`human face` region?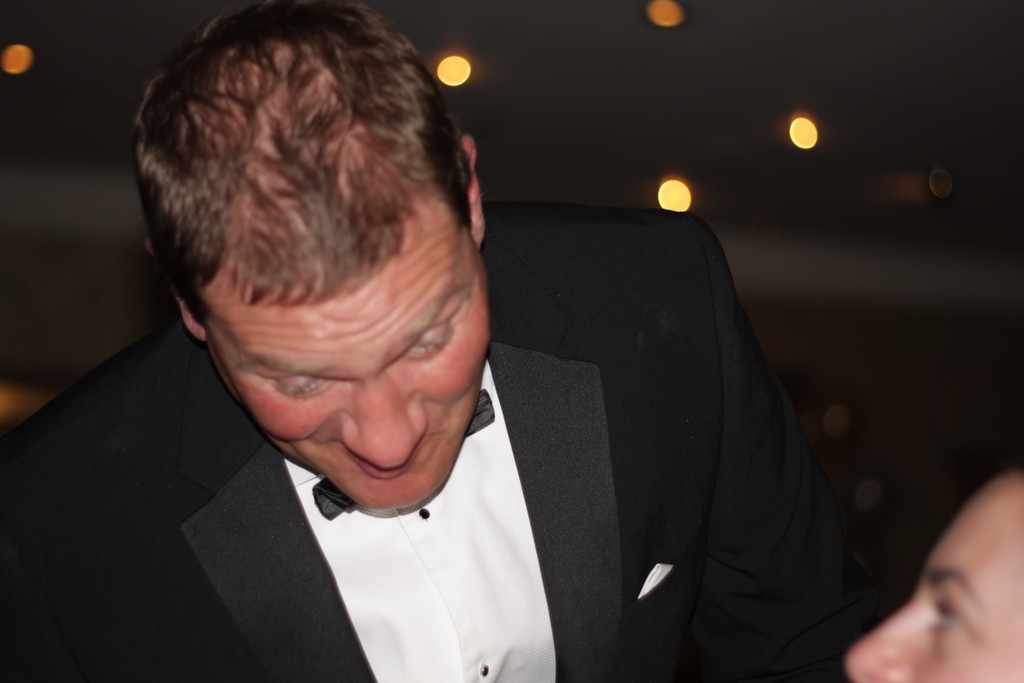
select_region(850, 475, 1023, 682)
